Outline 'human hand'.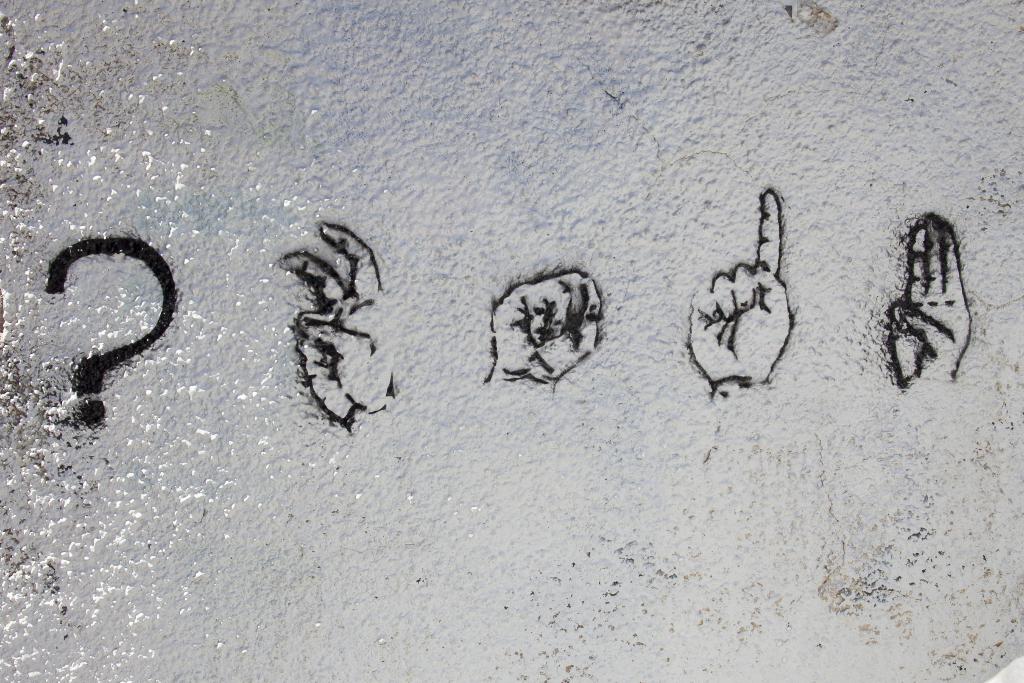
Outline: BBox(480, 269, 604, 394).
